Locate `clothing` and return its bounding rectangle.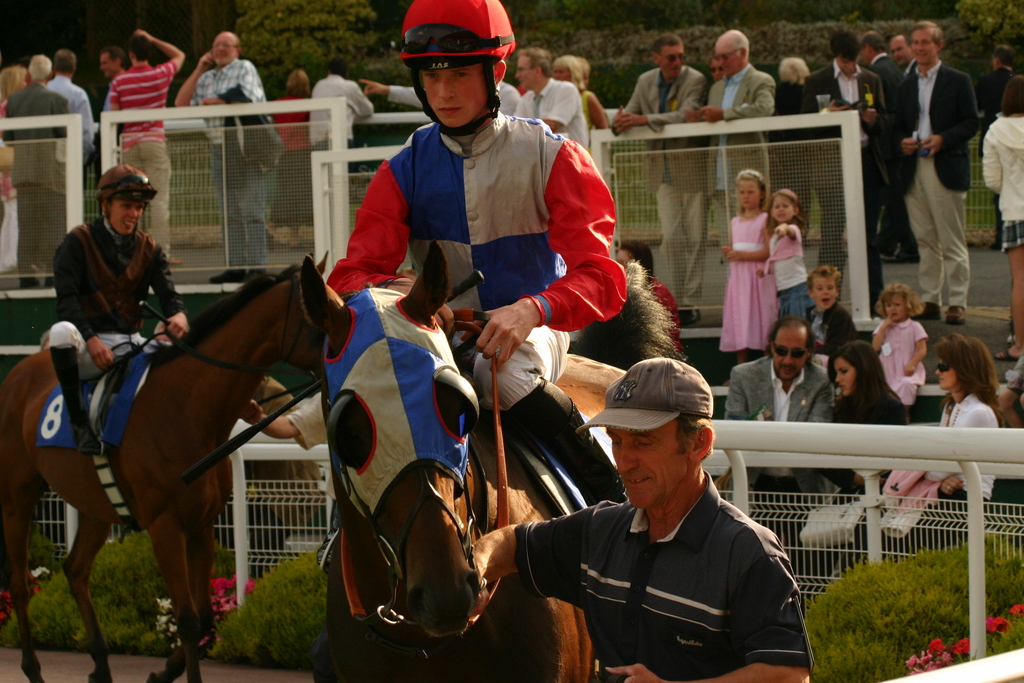
[left=726, top=358, right=838, bottom=436].
